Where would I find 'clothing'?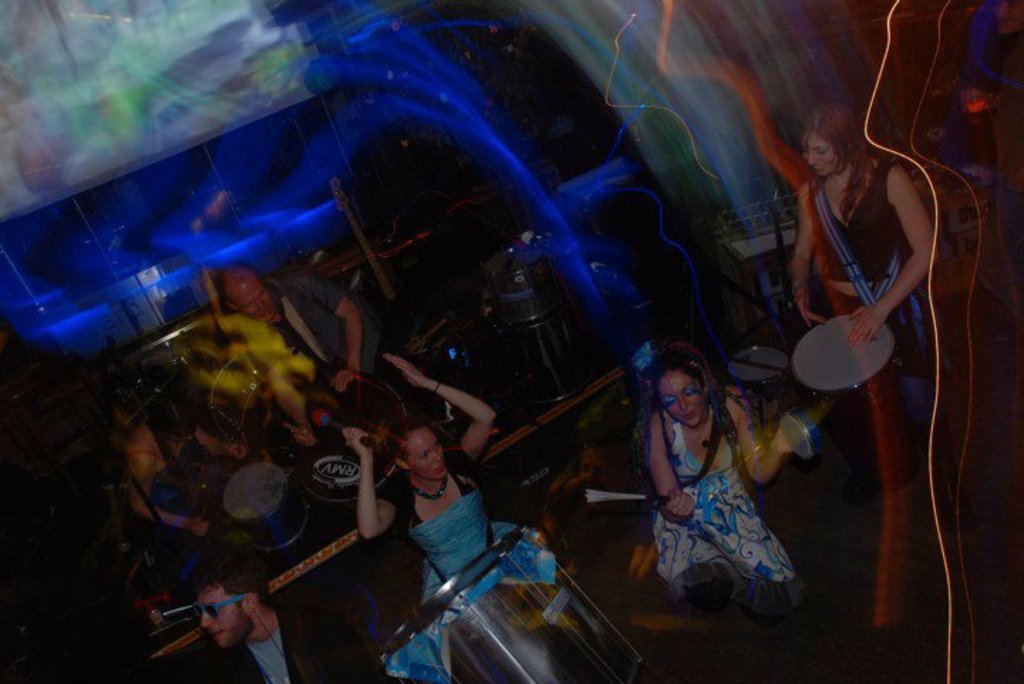
At [118, 410, 212, 542].
